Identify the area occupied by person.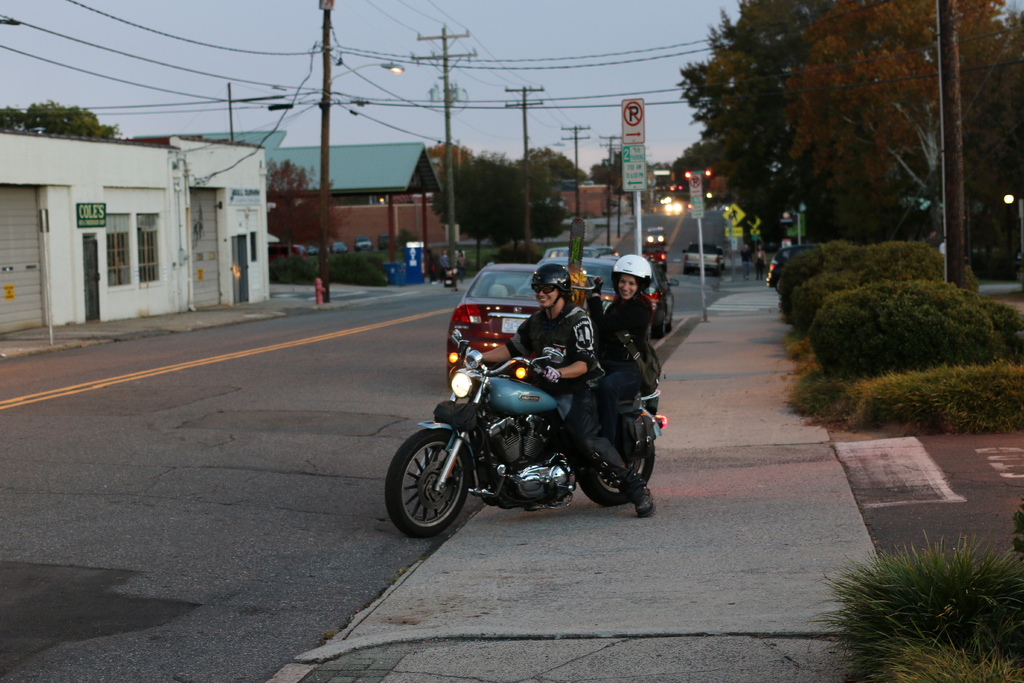
Area: 577 252 657 448.
